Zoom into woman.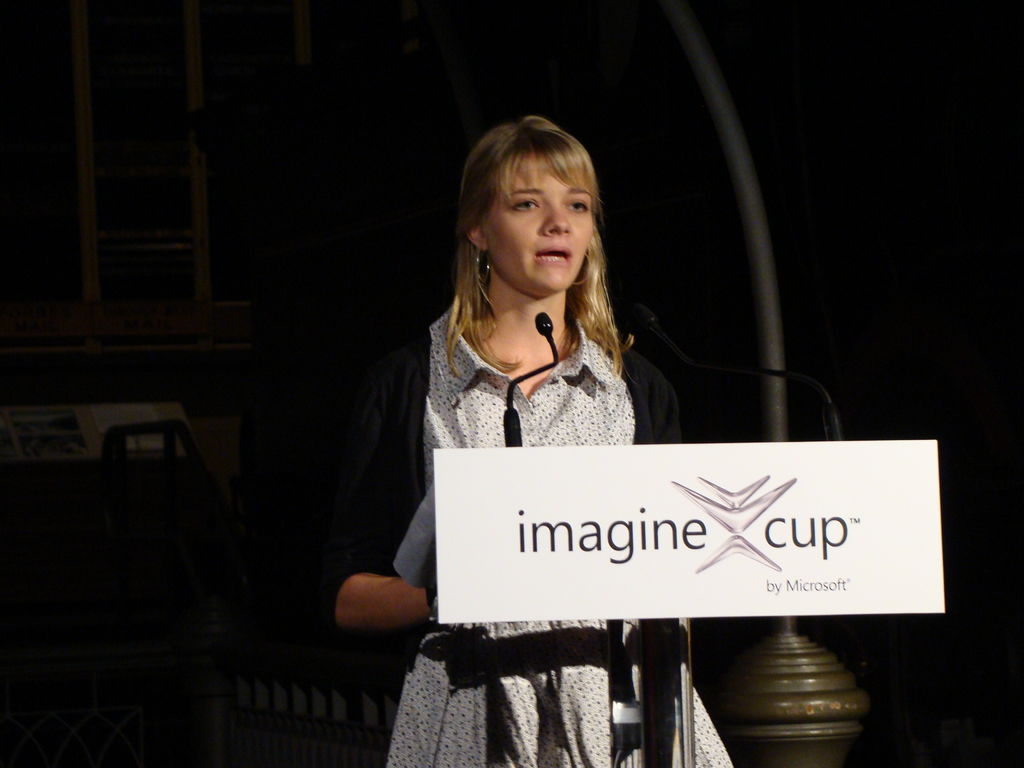
Zoom target: (298, 127, 771, 671).
